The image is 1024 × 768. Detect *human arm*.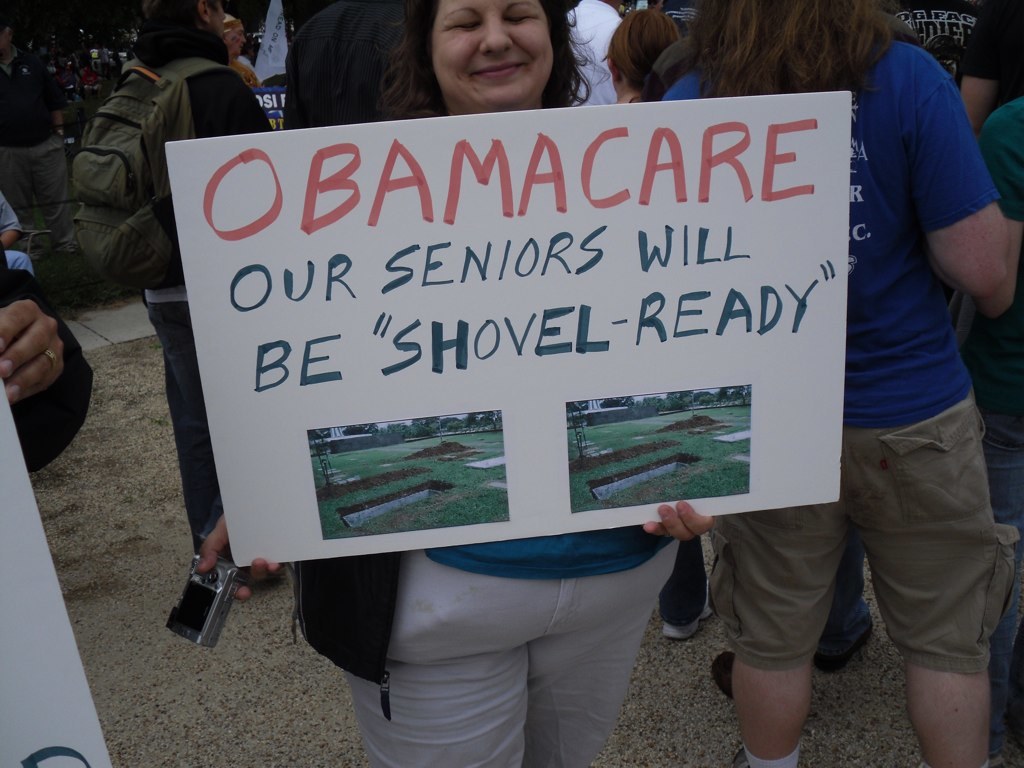
Detection: [x1=649, y1=482, x2=727, y2=558].
